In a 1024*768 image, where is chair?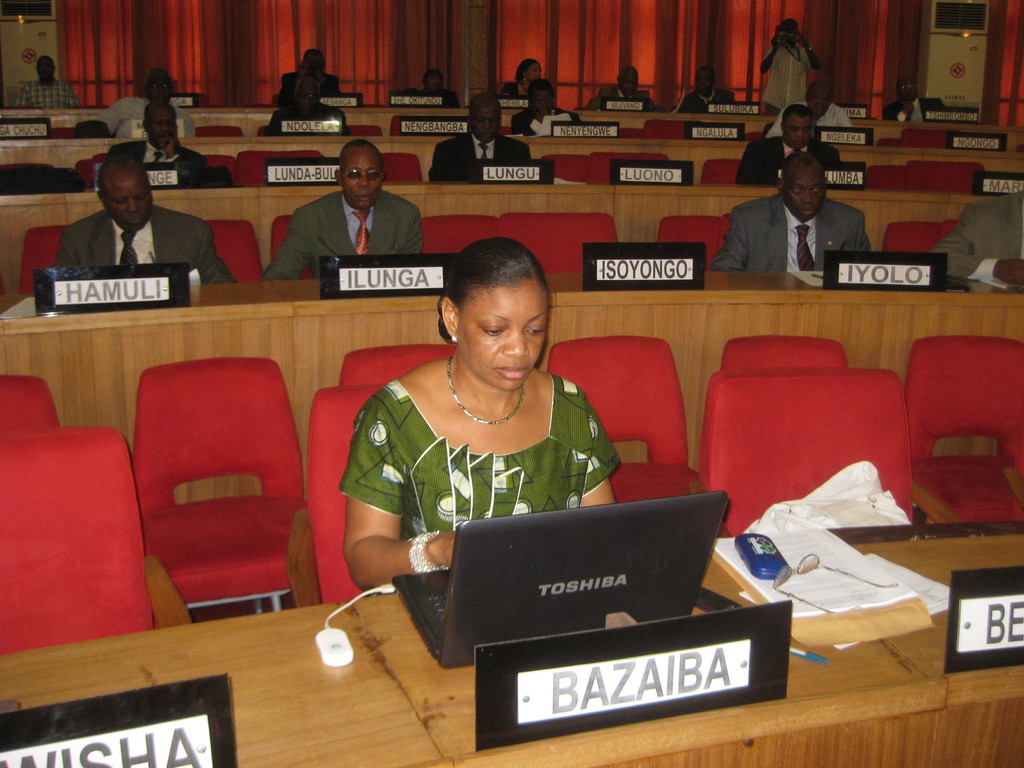
detection(17, 223, 70, 299).
